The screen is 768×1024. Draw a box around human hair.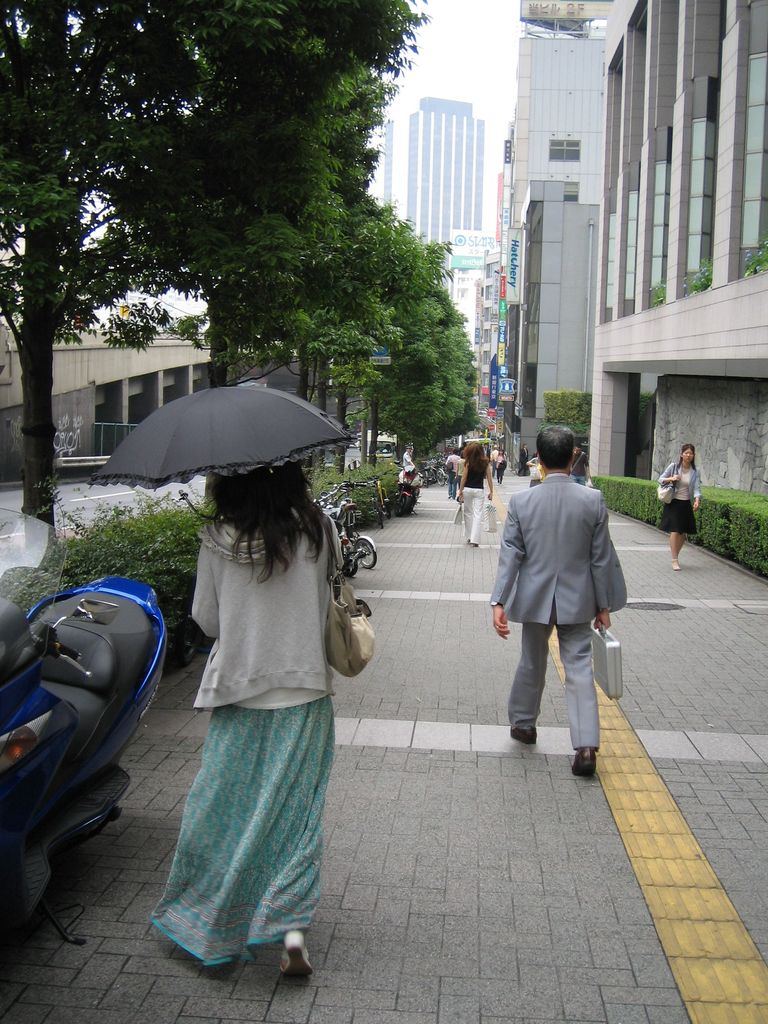
l=674, t=443, r=694, b=470.
